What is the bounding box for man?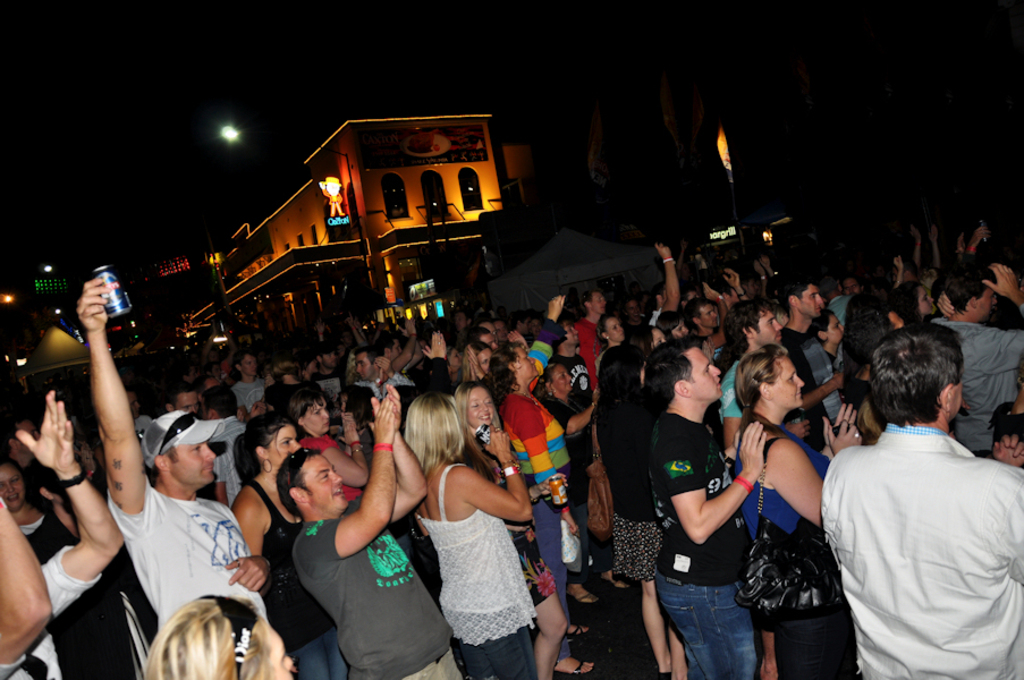
(713, 298, 813, 468).
